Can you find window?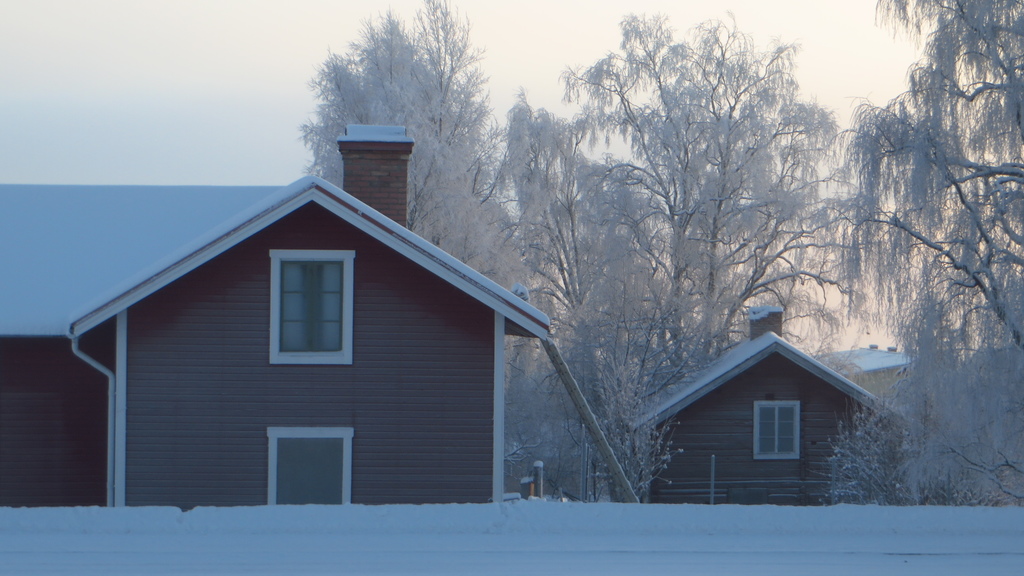
Yes, bounding box: (x1=753, y1=402, x2=802, y2=457).
